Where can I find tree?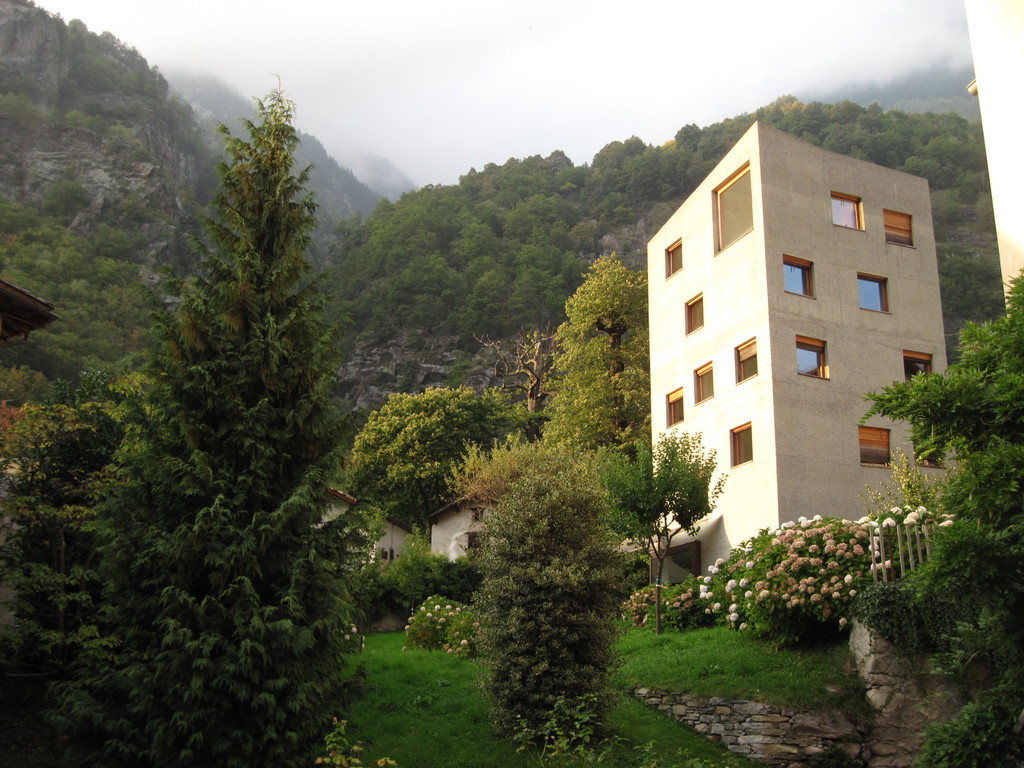
You can find it at bbox=[467, 495, 634, 756].
